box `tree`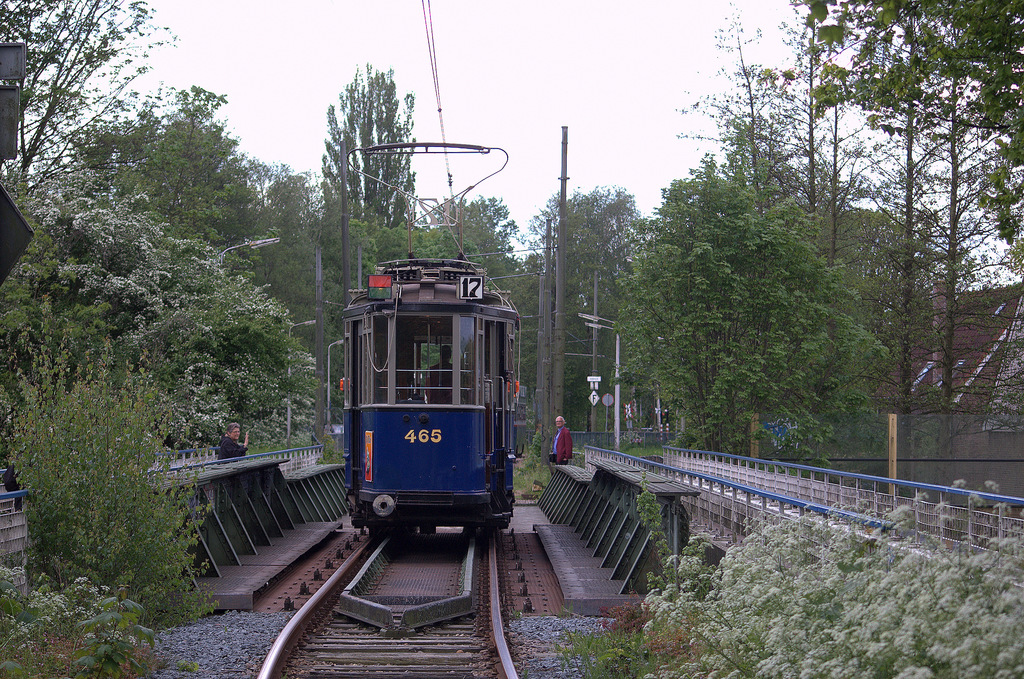
box(512, 258, 598, 426)
